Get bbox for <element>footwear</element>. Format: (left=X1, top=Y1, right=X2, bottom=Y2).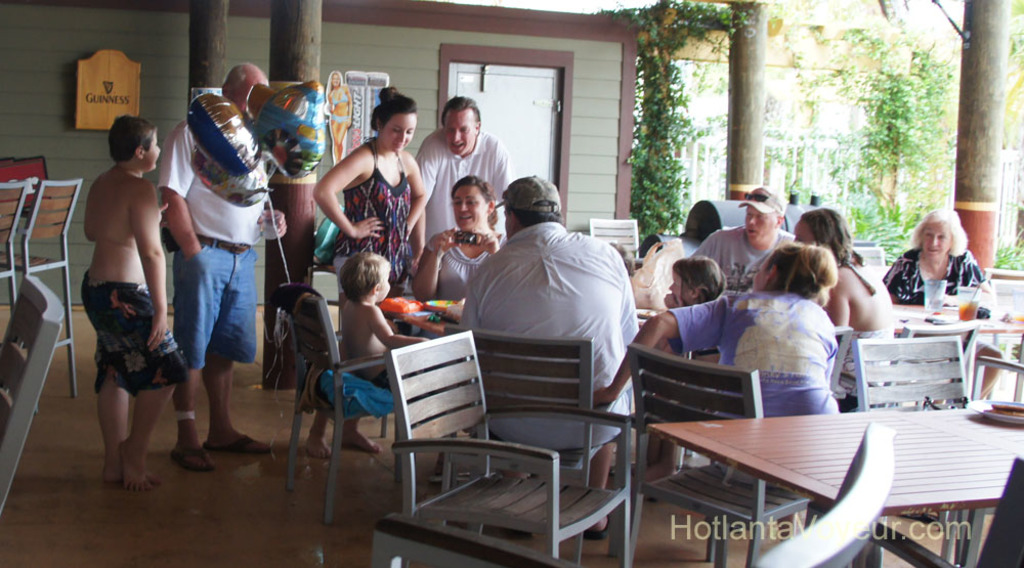
(left=586, top=514, right=614, bottom=539).
